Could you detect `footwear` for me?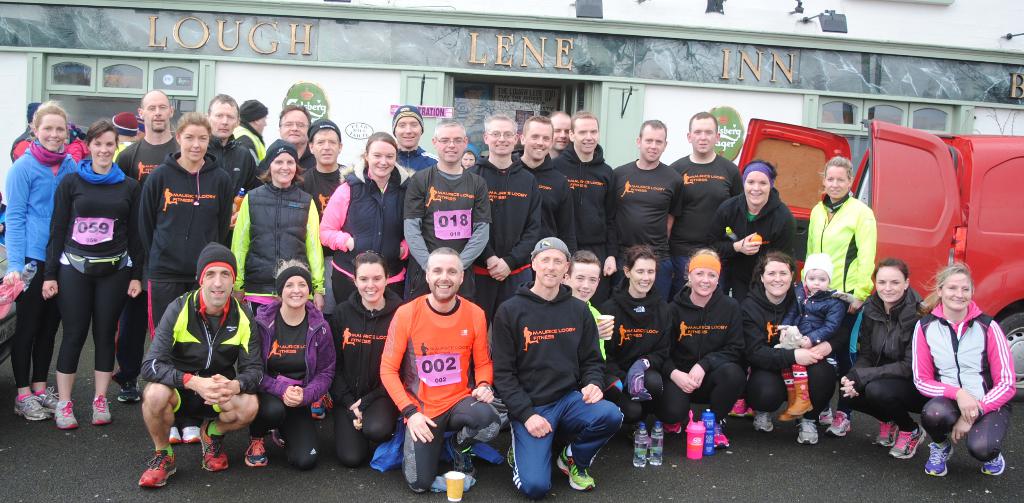
Detection result: pyautogui.locateOnScreen(827, 408, 848, 435).
